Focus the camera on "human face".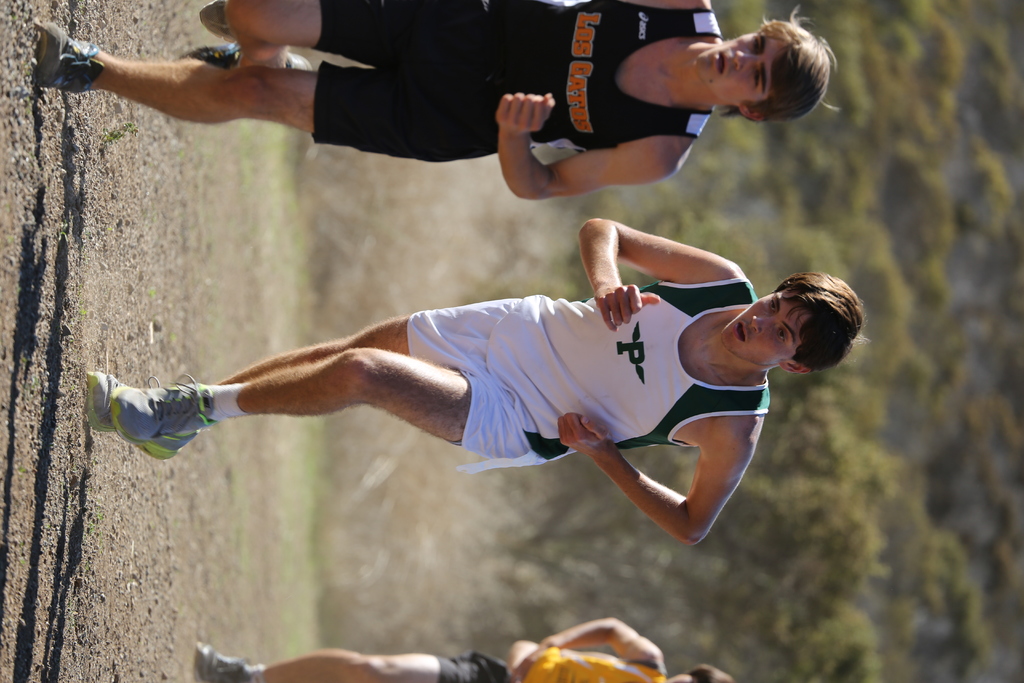
Focus region: 694,28,774,104.
